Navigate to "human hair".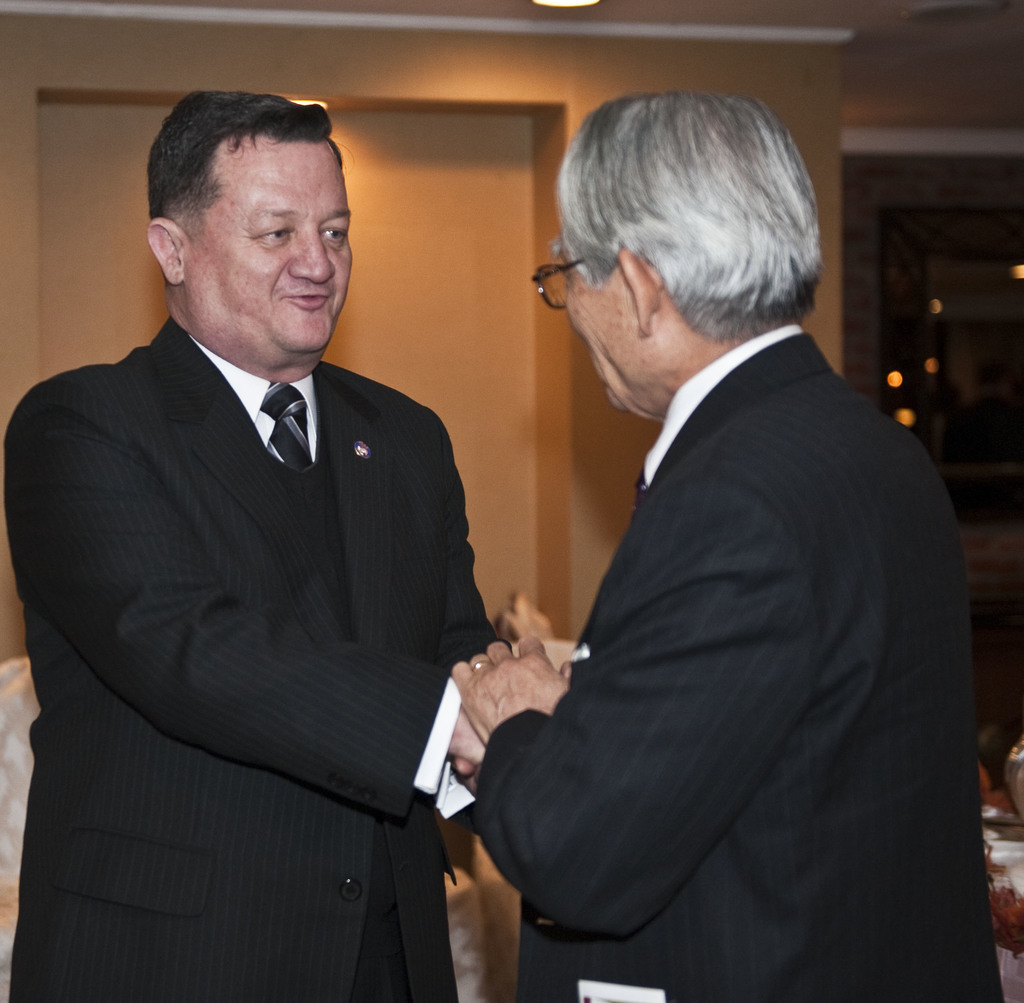
Navigation target: [545,81,817,350].
